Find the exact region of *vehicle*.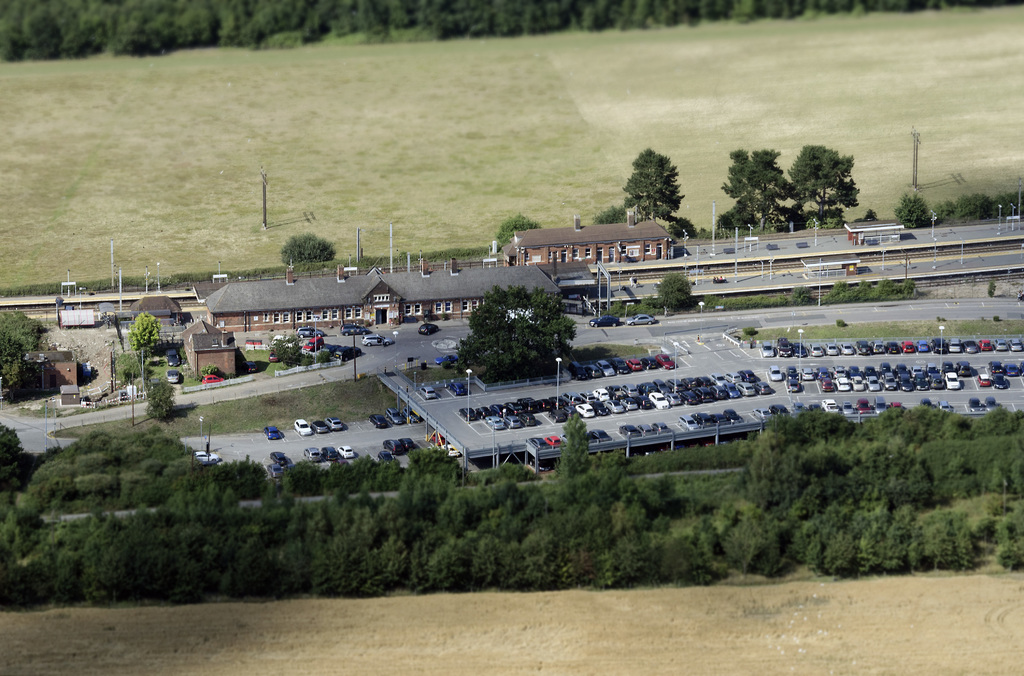
Exact region: select_region(900, 370, 915, 391).
